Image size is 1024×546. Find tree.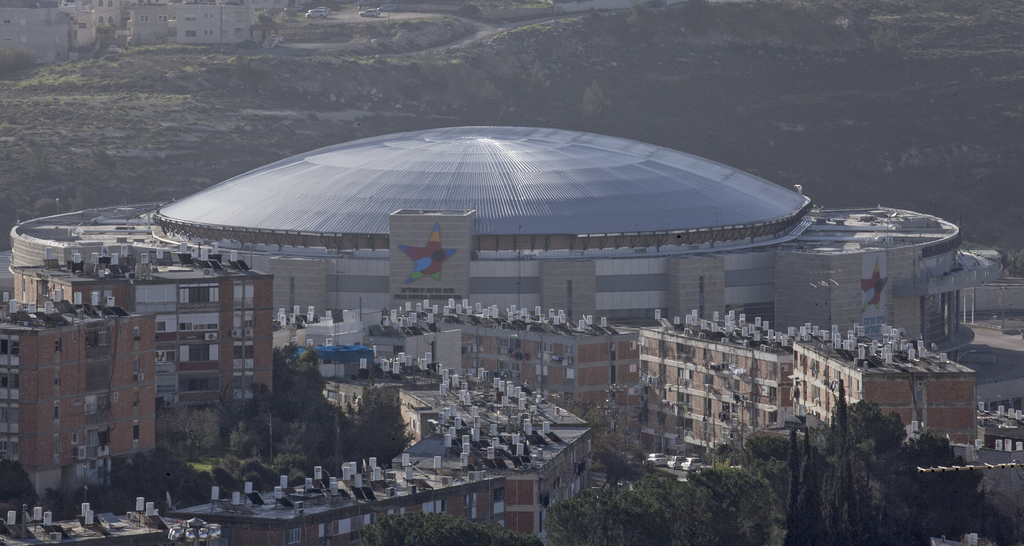
(x1=970, y1=487, x2=1023, y2=545).
